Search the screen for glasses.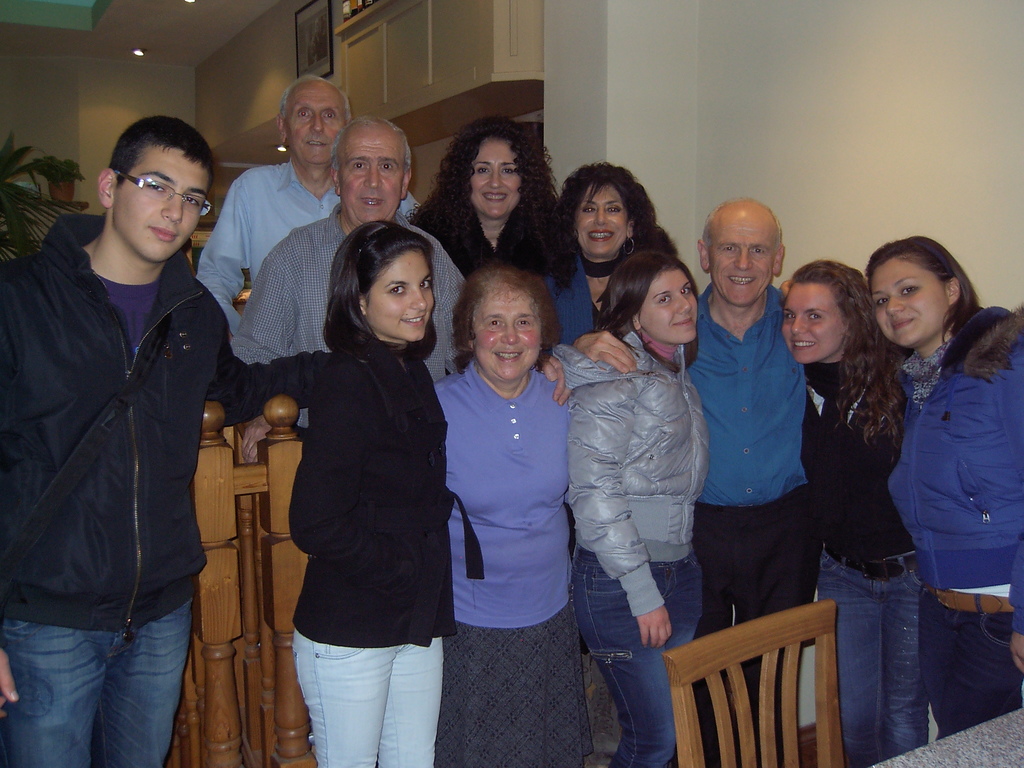
Found at (113,166,217,218).
